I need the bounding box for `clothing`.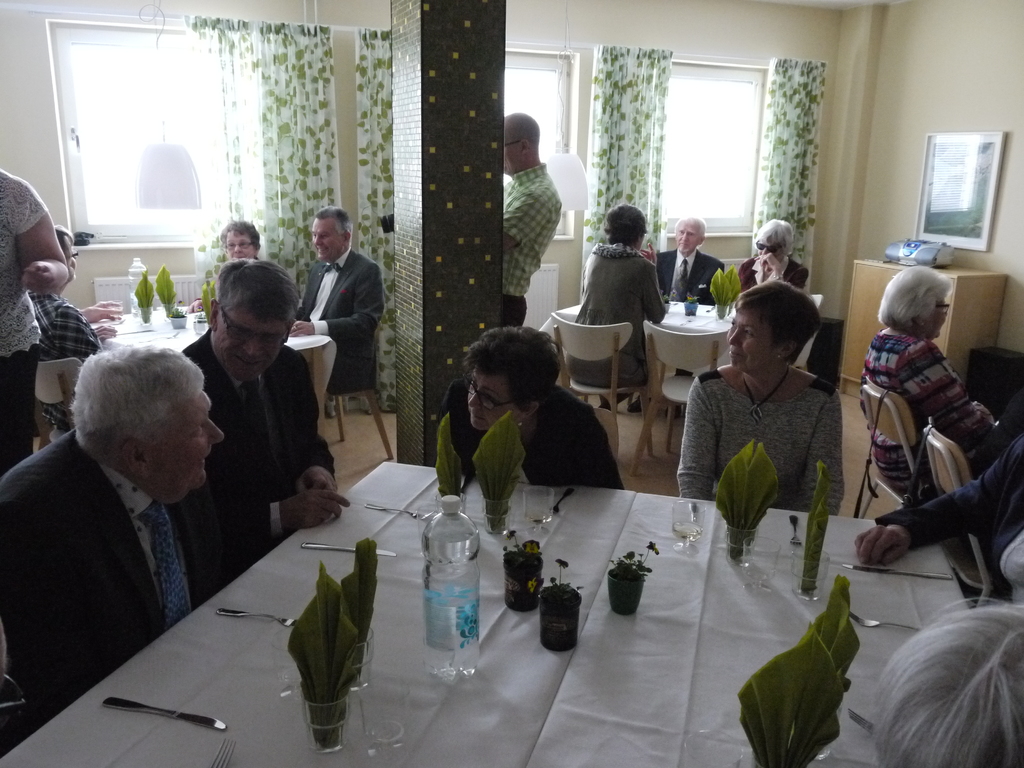
Here it is: left=863, top=328, right=993, bottom=495.
